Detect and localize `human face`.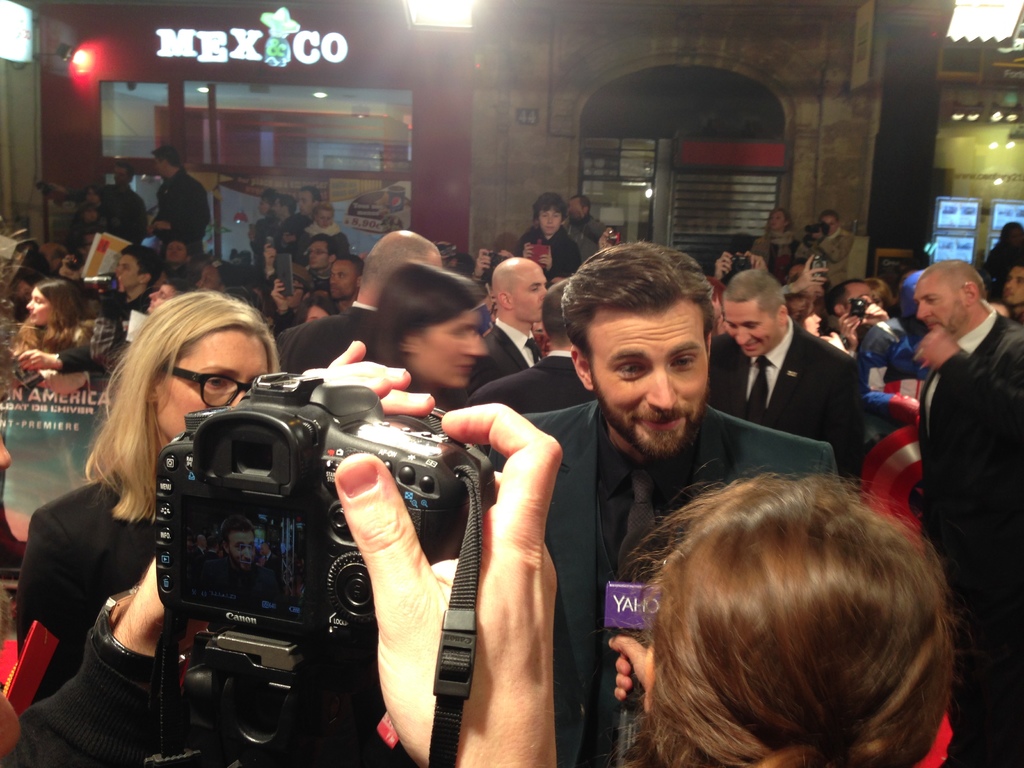
Localized at 298, 193, 310, 214.
